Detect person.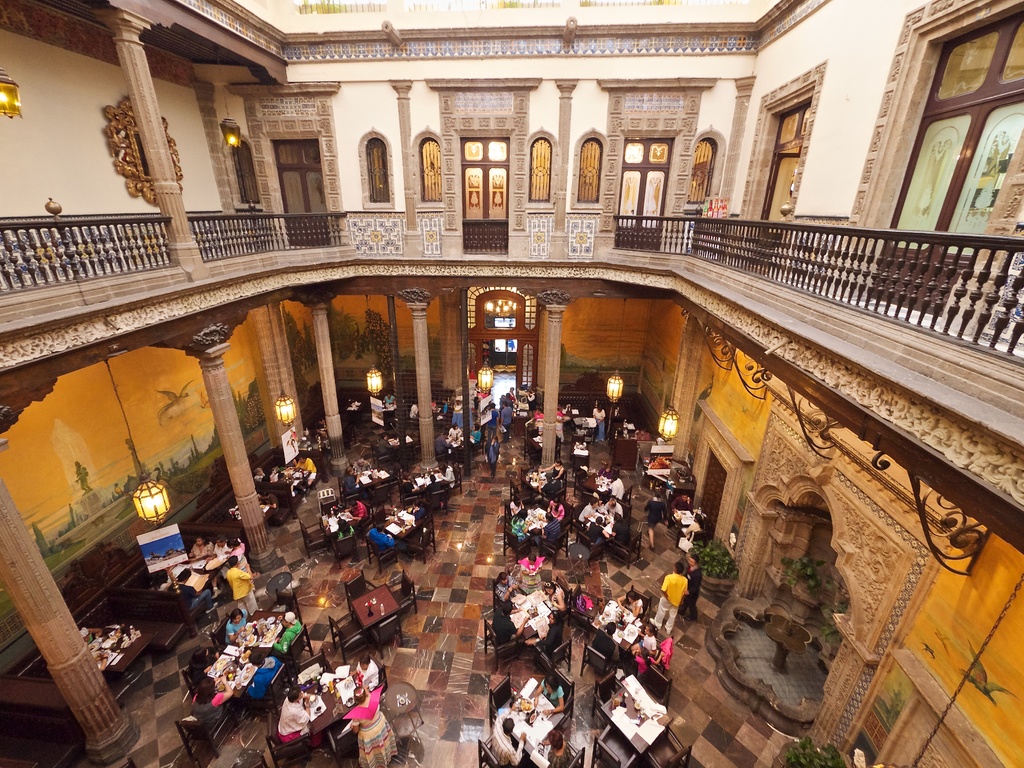
Detected at pyautogui.locateOnScreen(337, 688, 399, 767).
